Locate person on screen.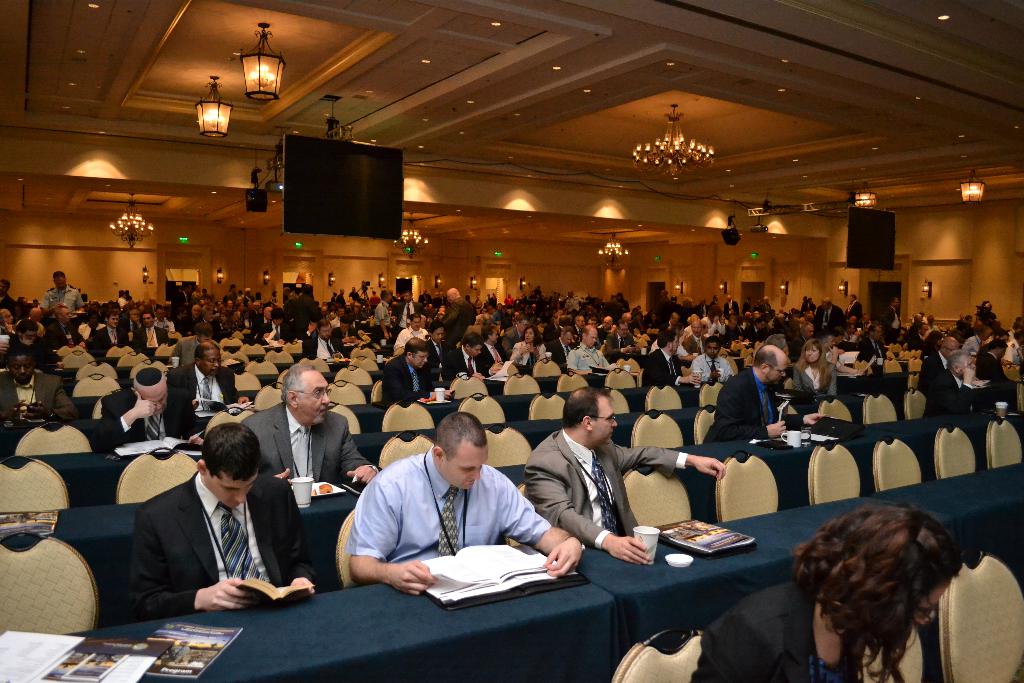
On screen at select_region(257, 306, 288, 342).
